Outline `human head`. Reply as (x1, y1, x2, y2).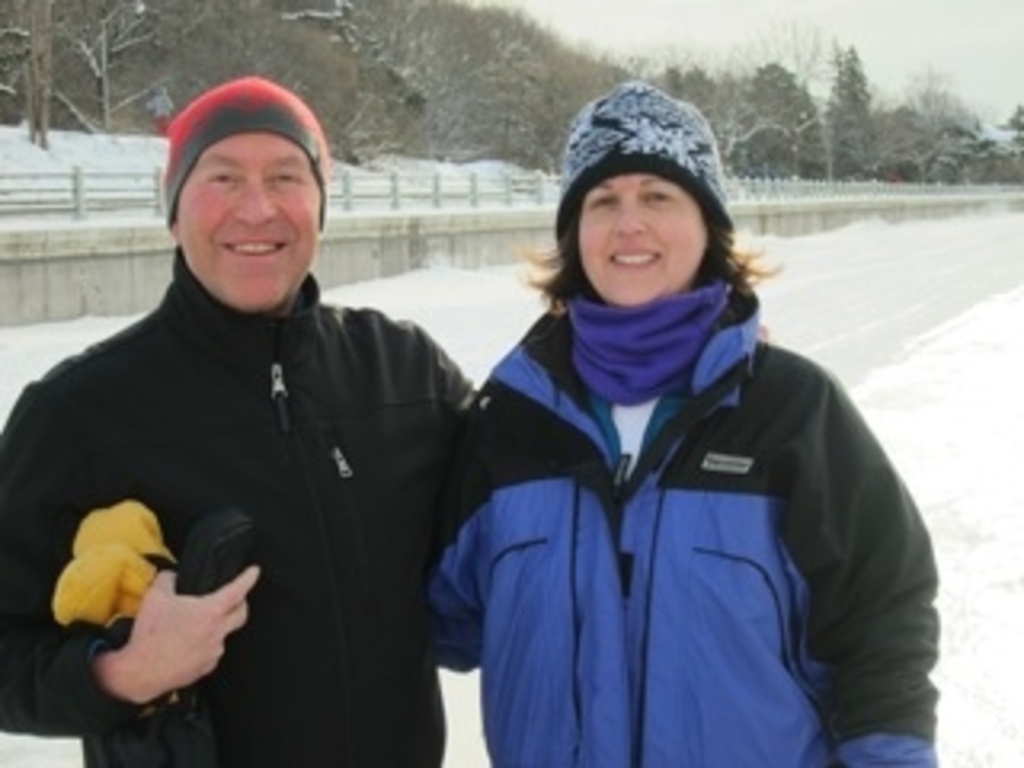
(170, 125, 333, 314).
